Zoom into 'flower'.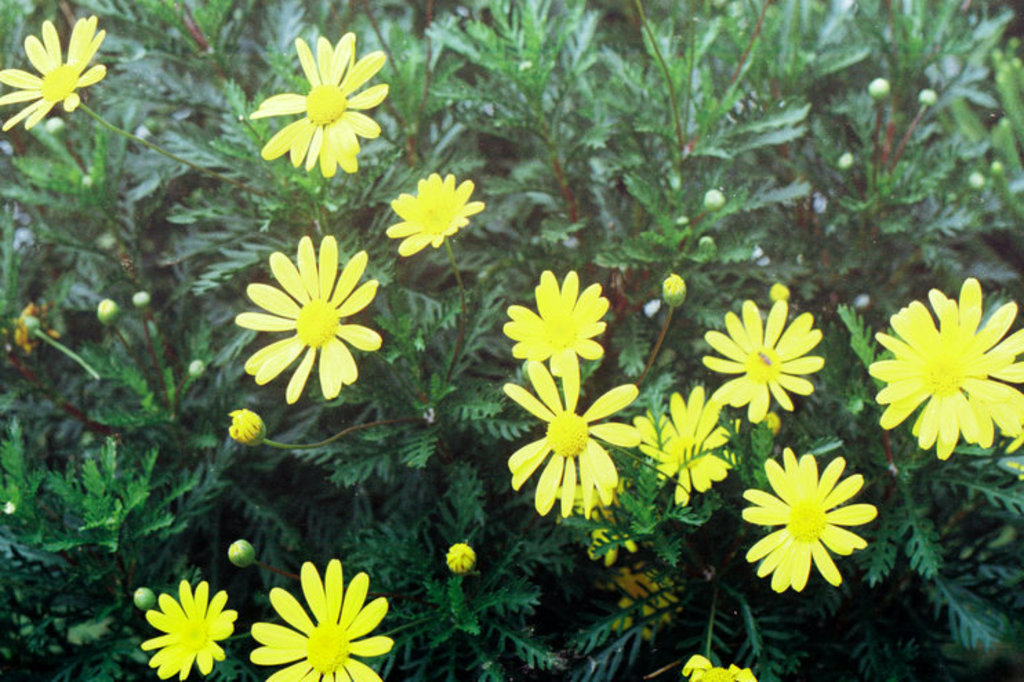
Zoom target: BBox(243, 32, 395, 181).
